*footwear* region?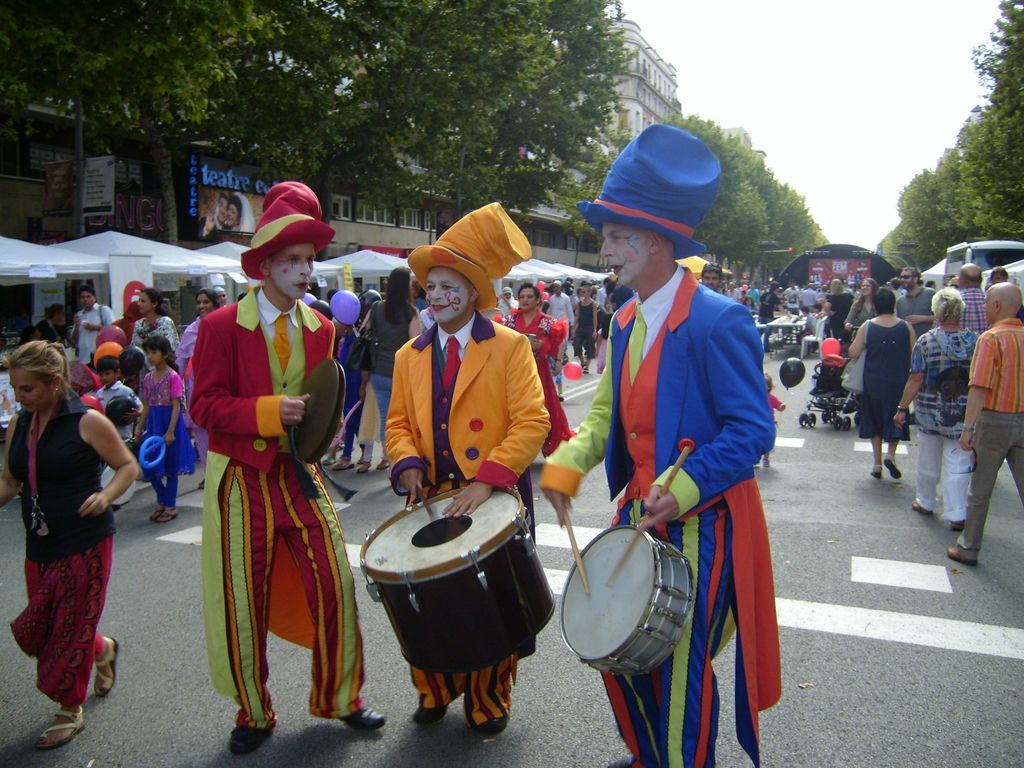
<bbox>912, 502, 929, 522</bbox>
